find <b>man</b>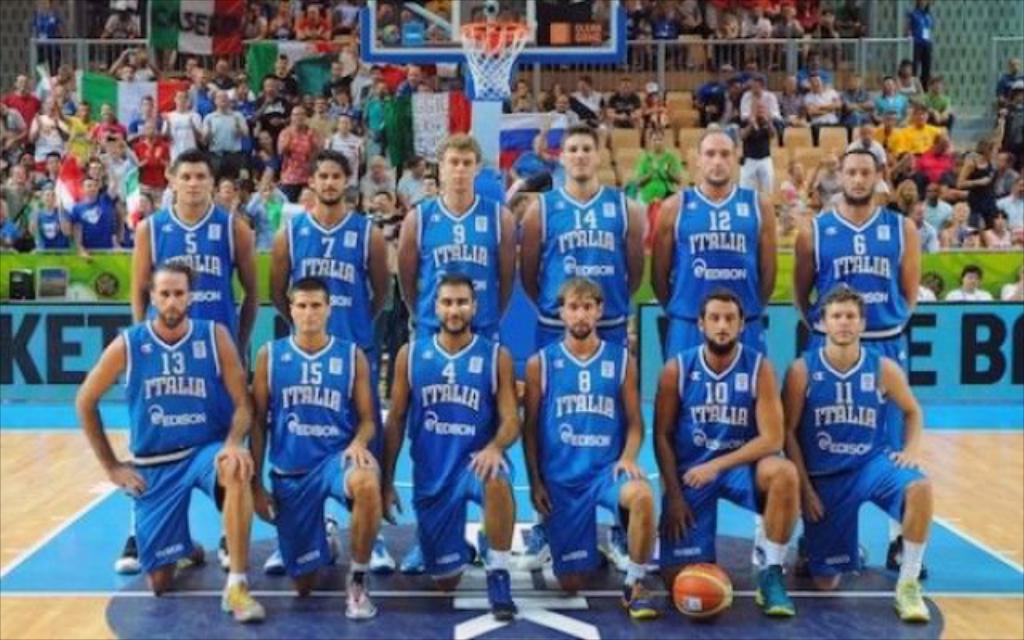
Rect(243, 147, 413, 398)
